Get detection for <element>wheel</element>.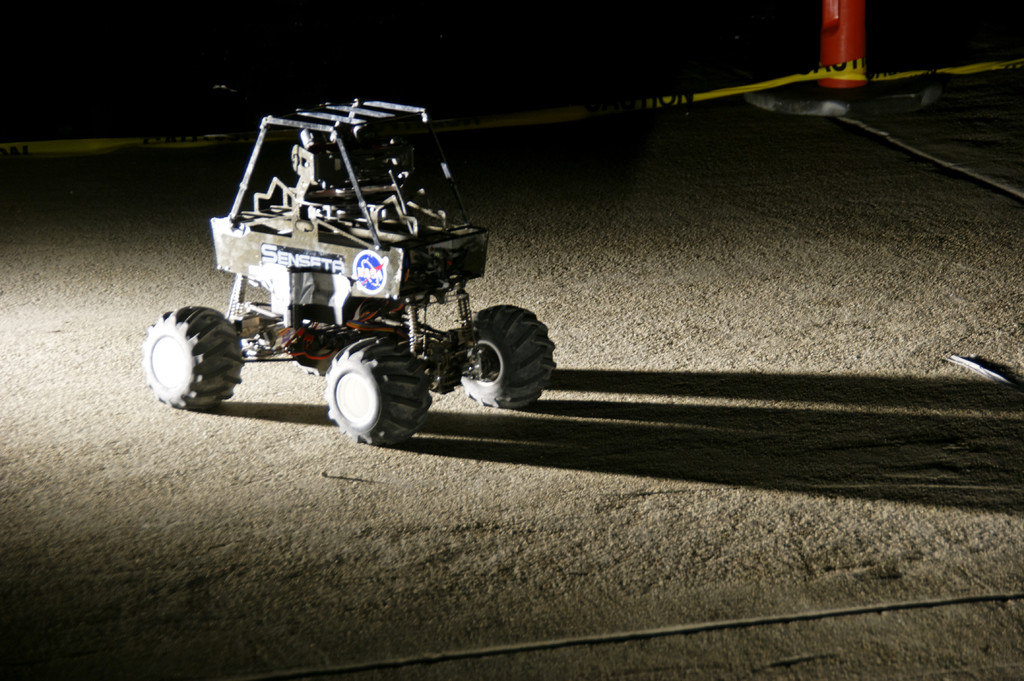
Detection: [148, 293, 239, 411].
